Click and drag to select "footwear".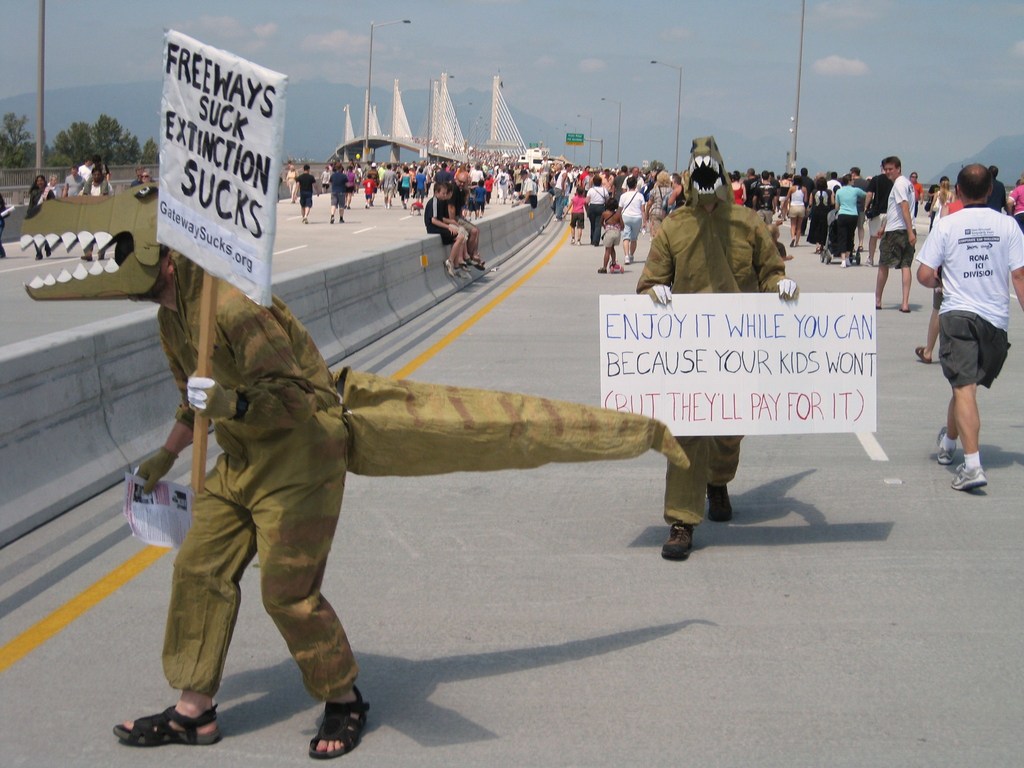
Selection: rect(865, 257, 876, 267).
